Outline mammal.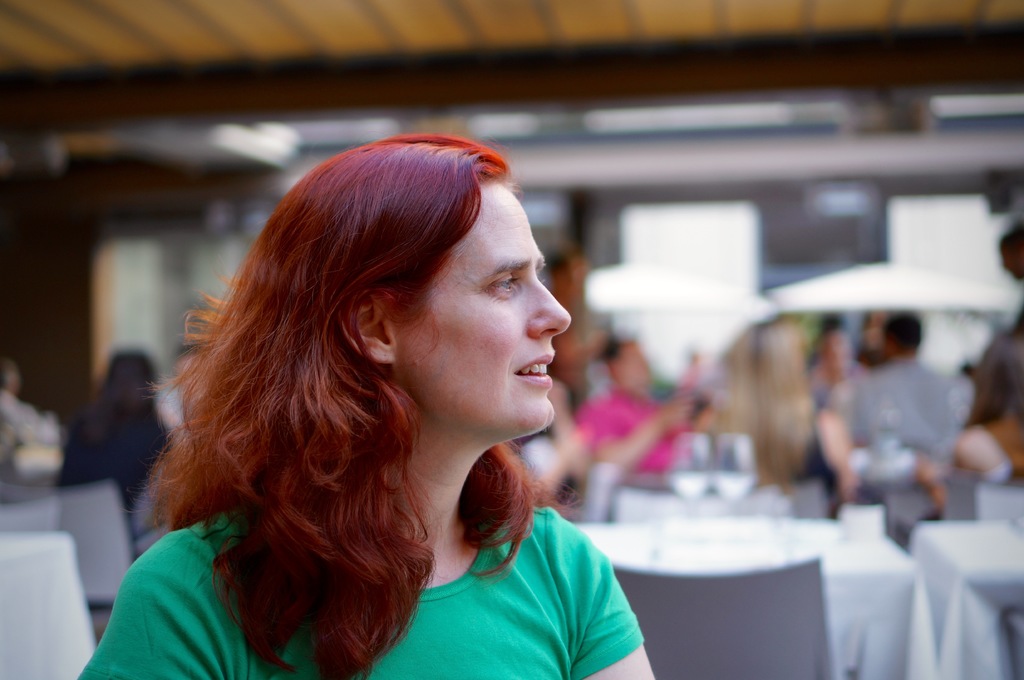
Outline: [x1=54, y1=350, x2=173, y2=507].
